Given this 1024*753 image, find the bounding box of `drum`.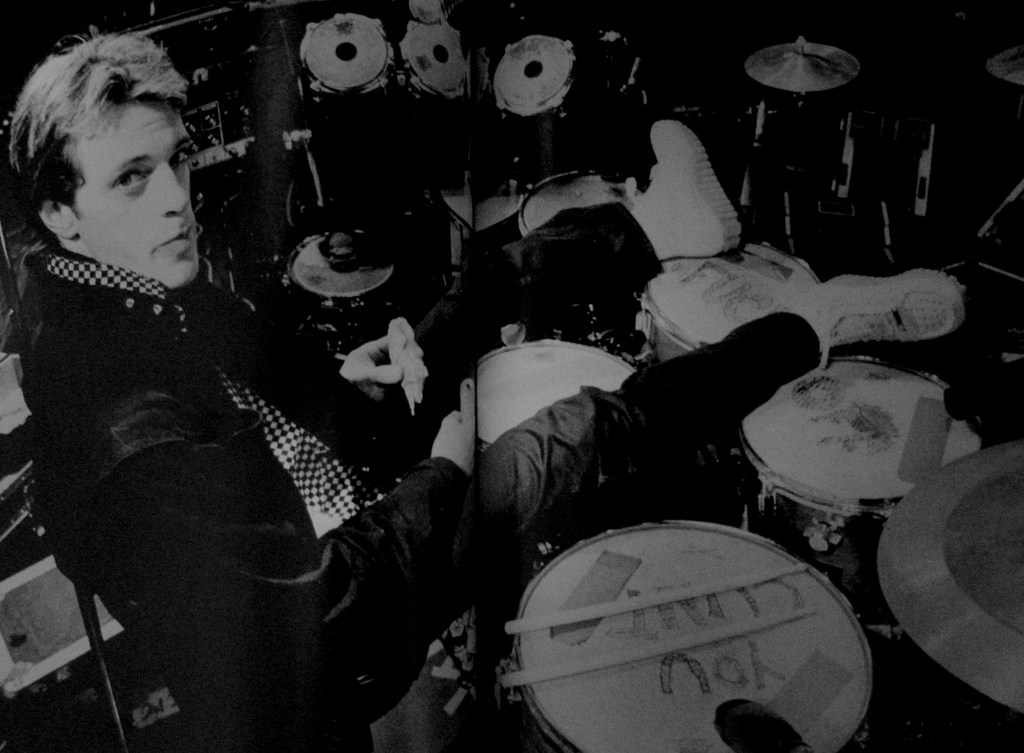
476 340 638 457.
